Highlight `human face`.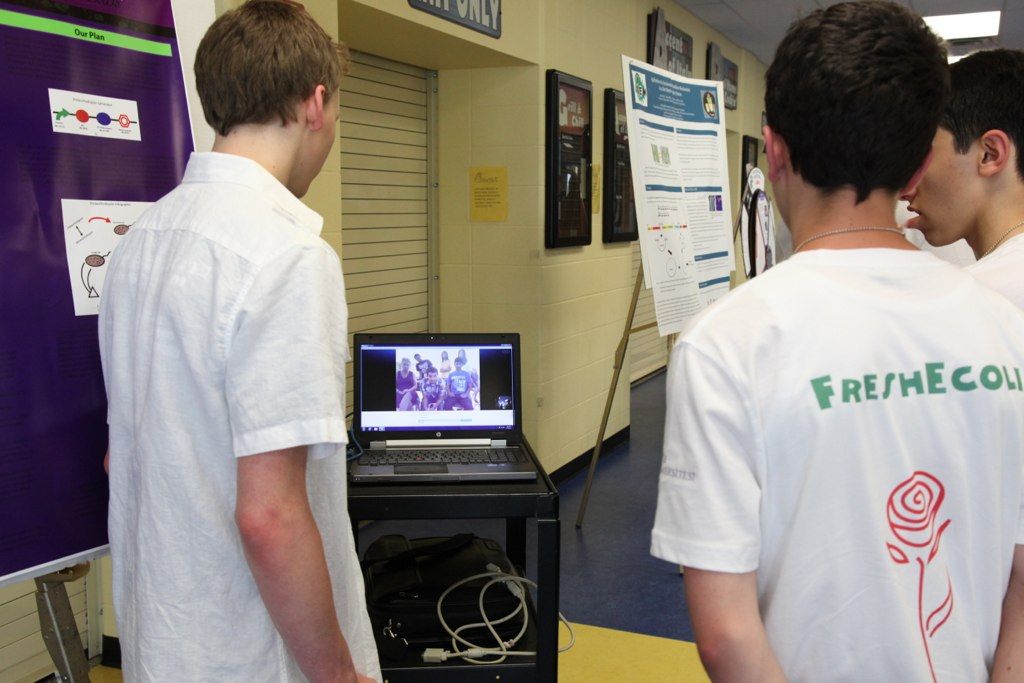
Highlighted region: {"left": 906, "top": 122, "right": 982, "bottom": 250}.
